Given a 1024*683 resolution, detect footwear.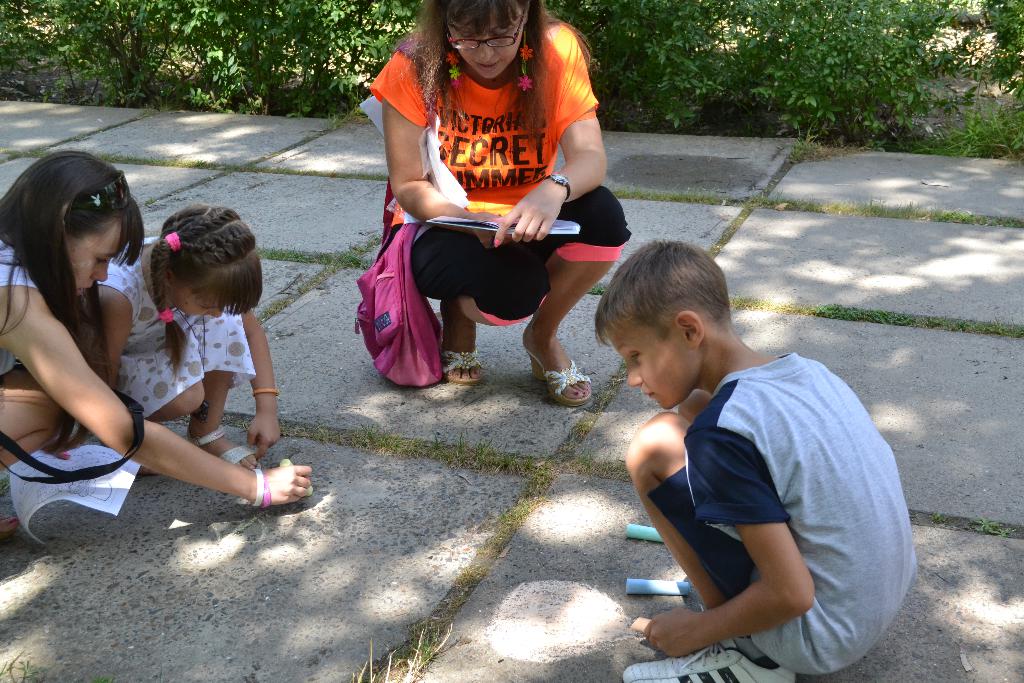
436, 309, 486, 382.
